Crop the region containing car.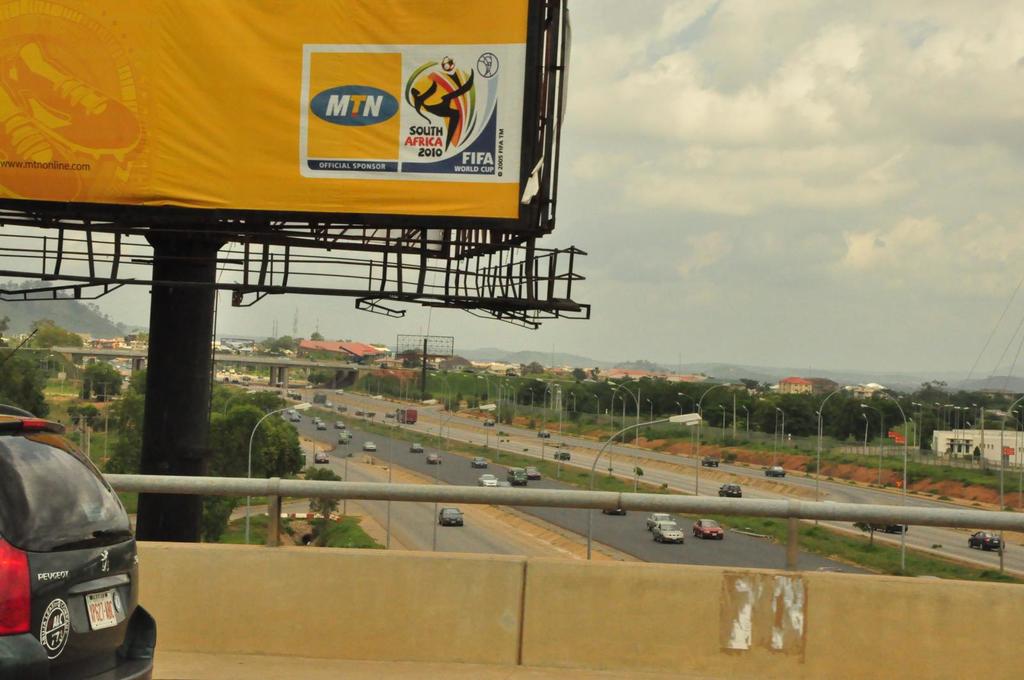
Crop region: <box>601,508,626,514</box>.
